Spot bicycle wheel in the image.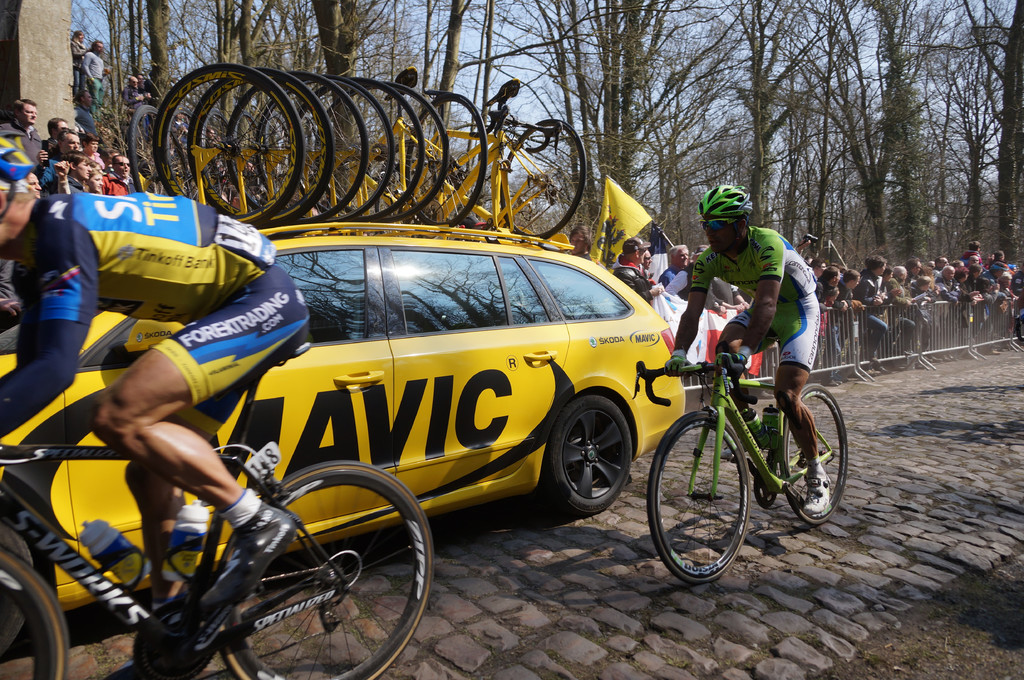
bicycle wheel found at 649/413/753/589.
